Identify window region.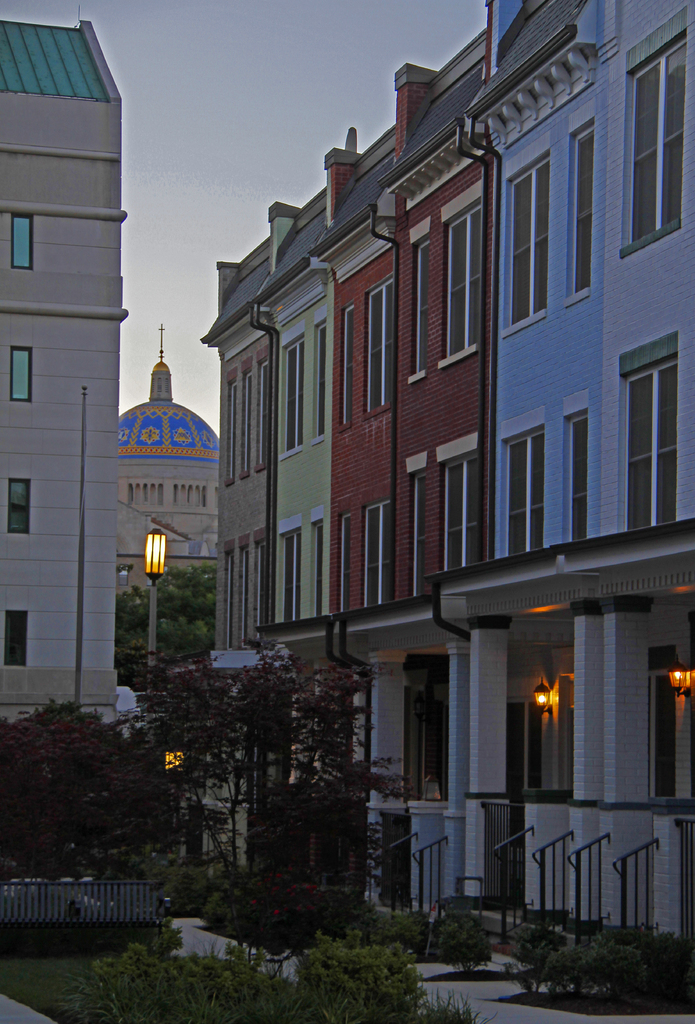
Region: (left=249, top=527, right=266, bottom=646).
